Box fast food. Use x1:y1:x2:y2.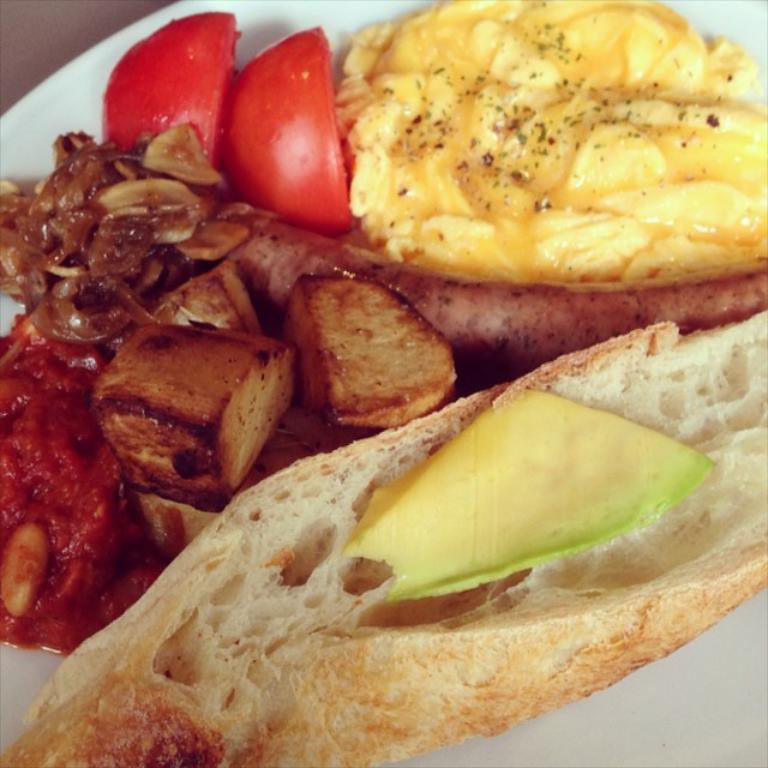
335:388:713:607.
